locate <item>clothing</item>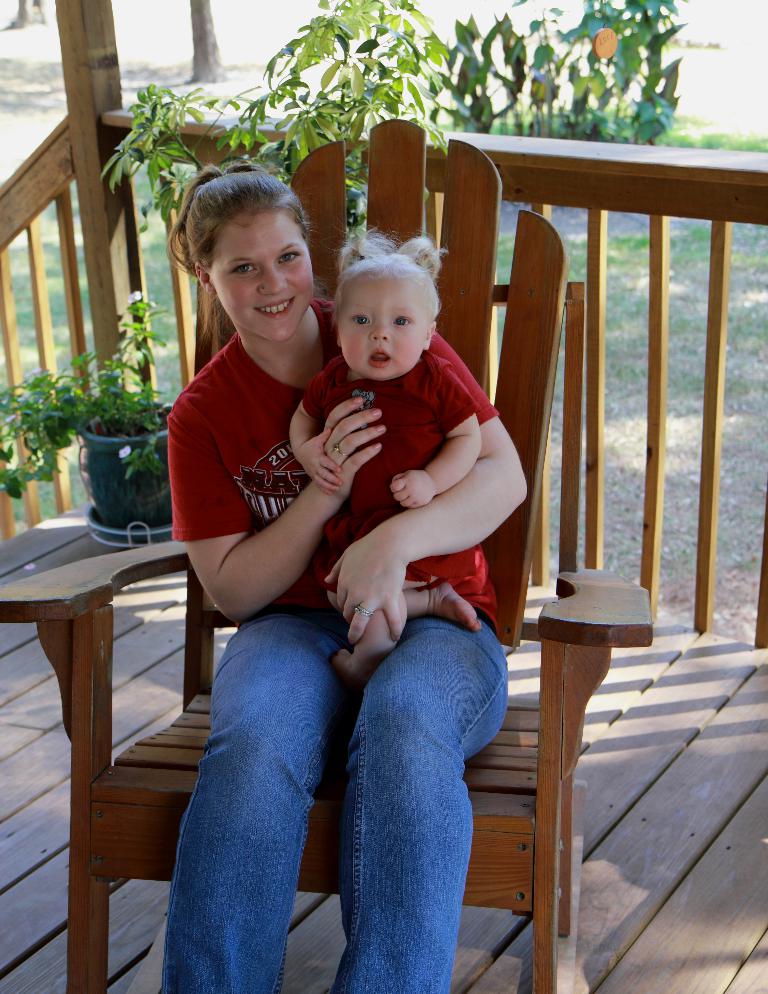
x1=168 y1=297 x2=504 y2=993
